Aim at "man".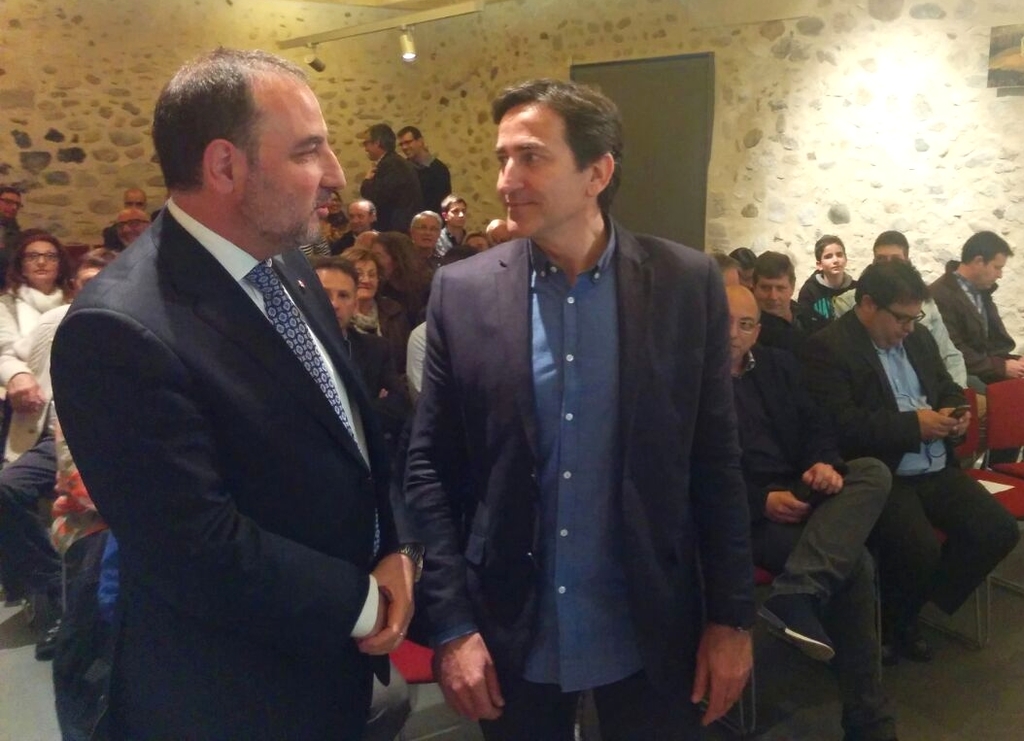
Aimed at detection(403, 210, 453, 314).
